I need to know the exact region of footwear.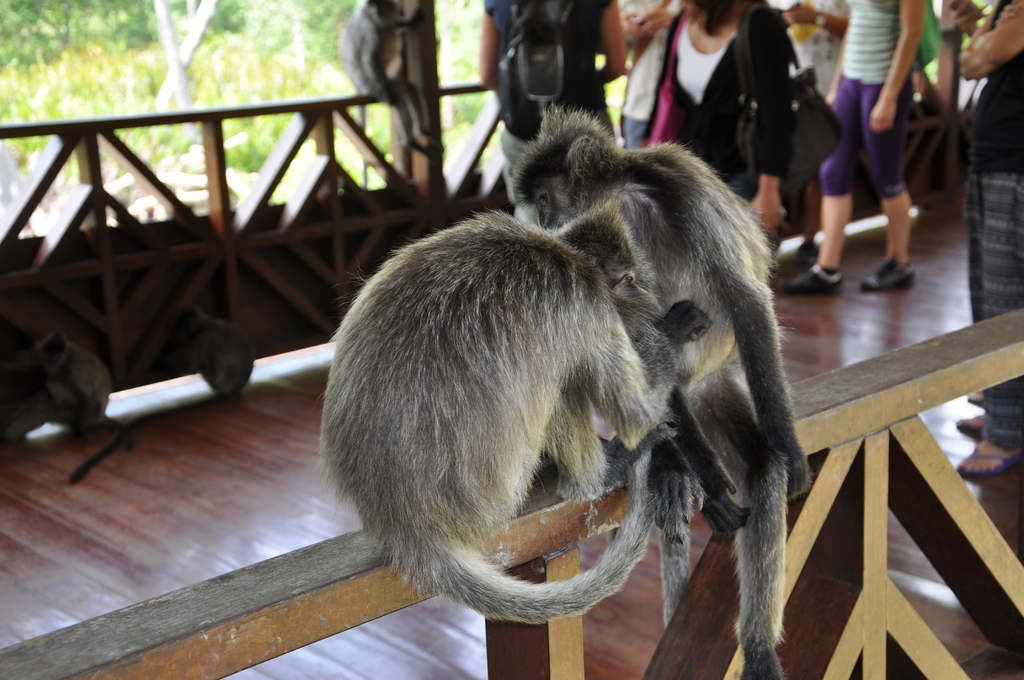
Region: [left=778, top=259, right=842, bottom=295].
